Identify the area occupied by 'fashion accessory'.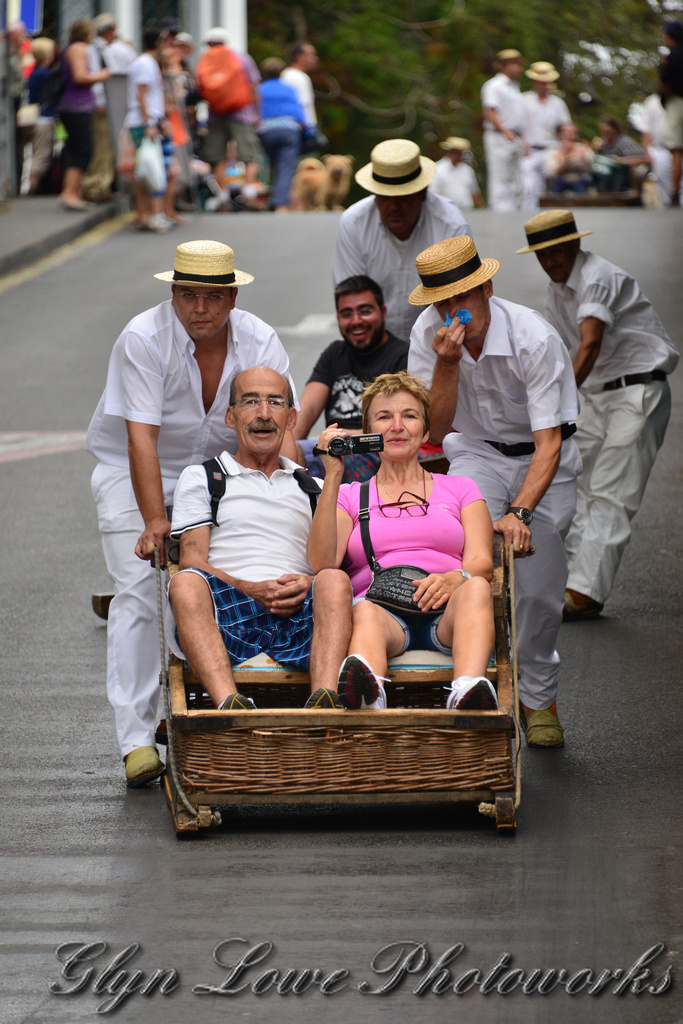
Area: BBox(516, 209, 596, 260).
